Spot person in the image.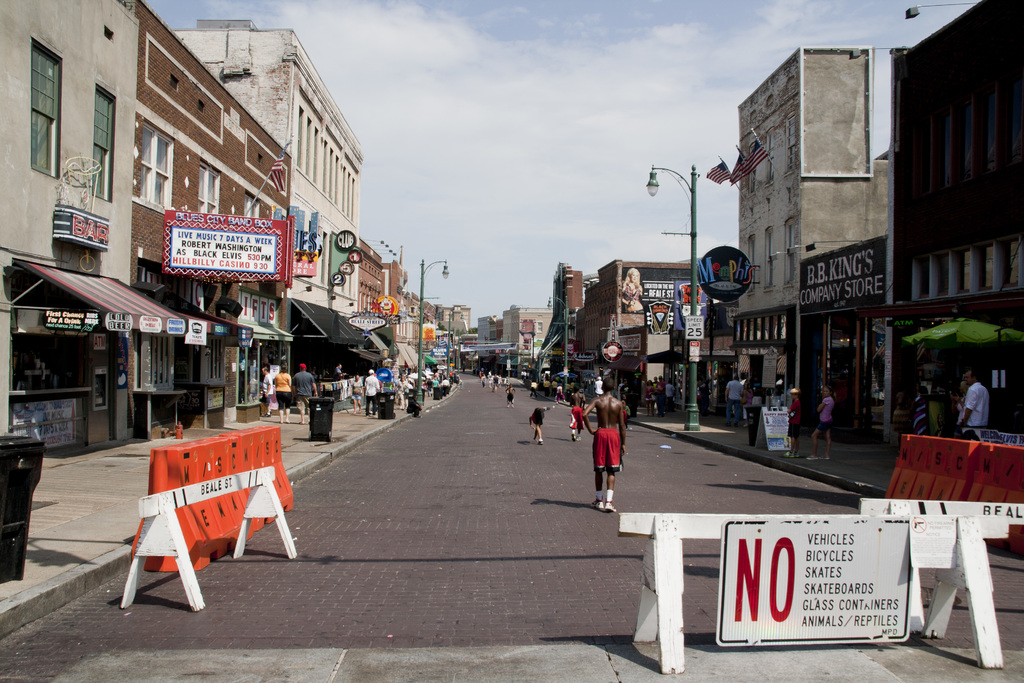
person found at (x1=743, y1=385, x2=756, y2=431).
